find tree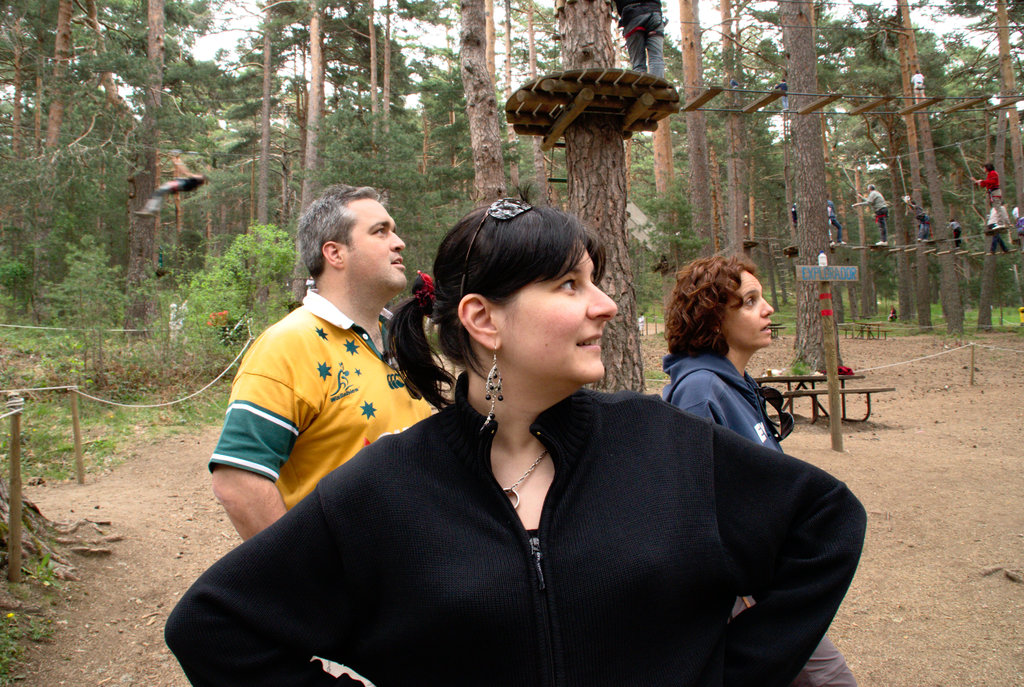
<region>180, 0, 289, 264</region>
